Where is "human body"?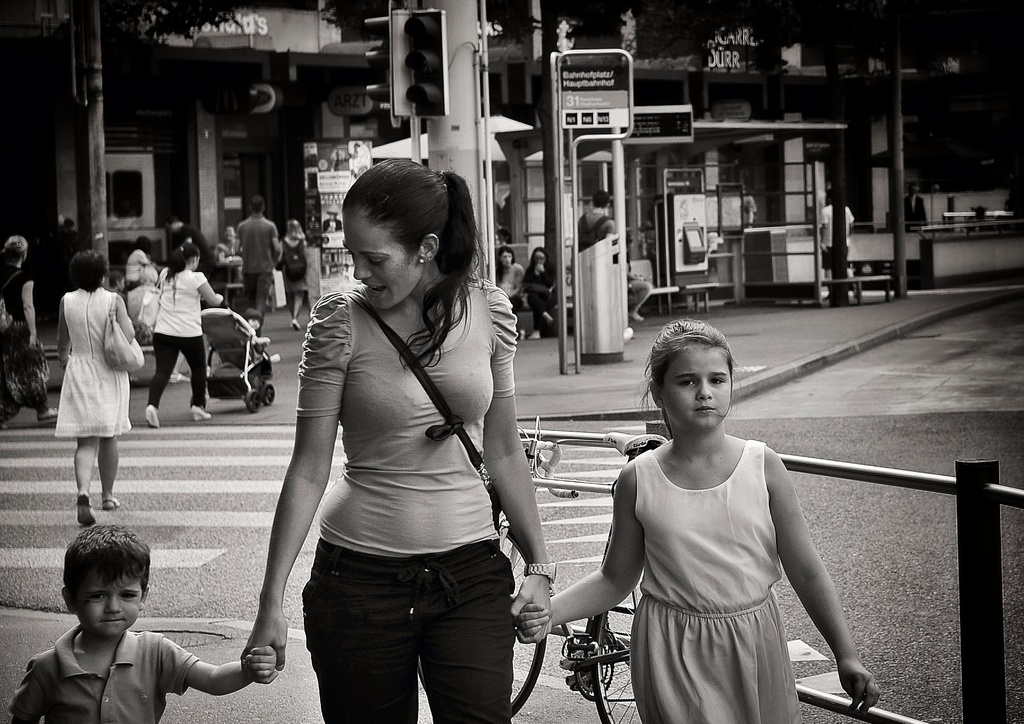
{"left": 494, "top": 264, "right": 527, "bottom": 308}.
